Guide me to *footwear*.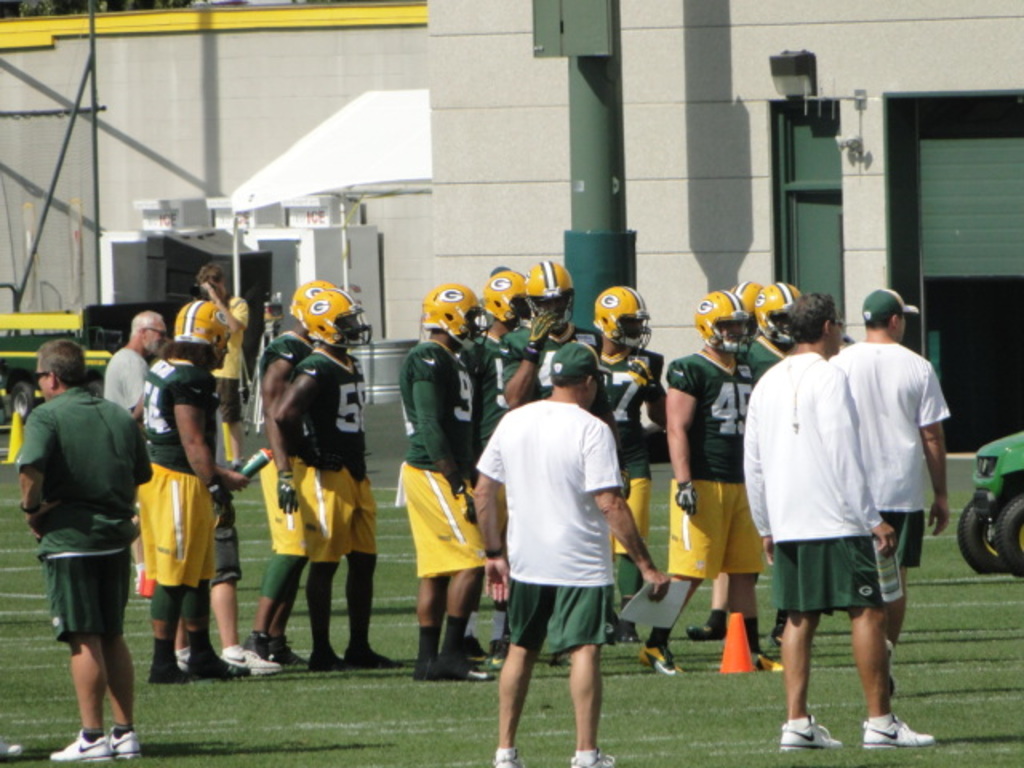
Guidance: 493/749/520/766.
